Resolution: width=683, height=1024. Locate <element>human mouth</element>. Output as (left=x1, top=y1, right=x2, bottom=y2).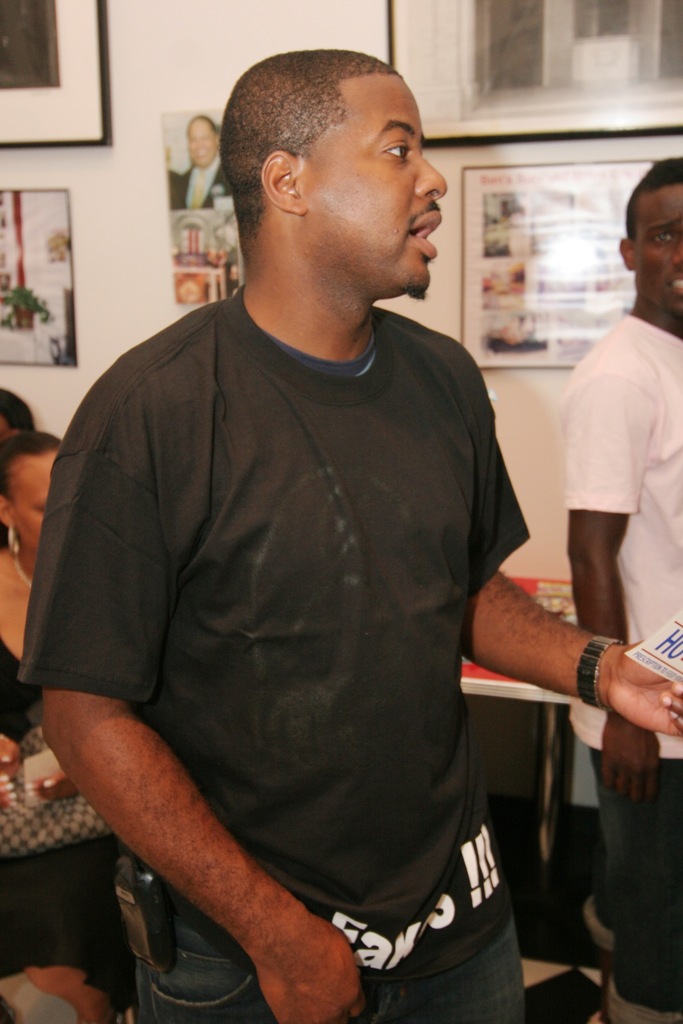
(left=411, top=211, right=439, bottom=257).
